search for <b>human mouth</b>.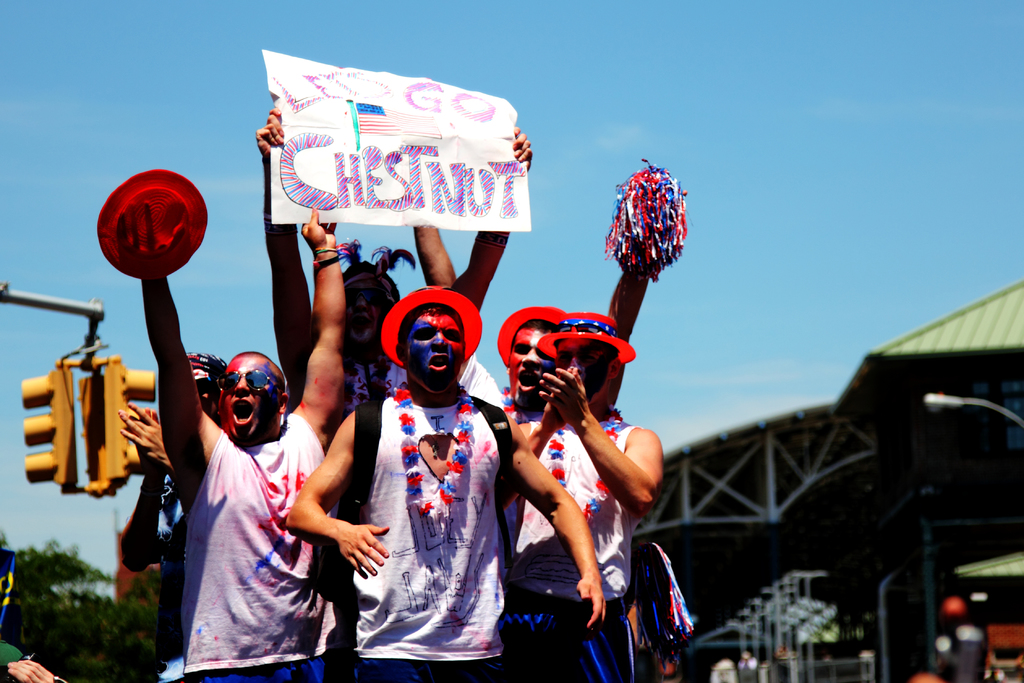
Found at 518:368:544:395.
